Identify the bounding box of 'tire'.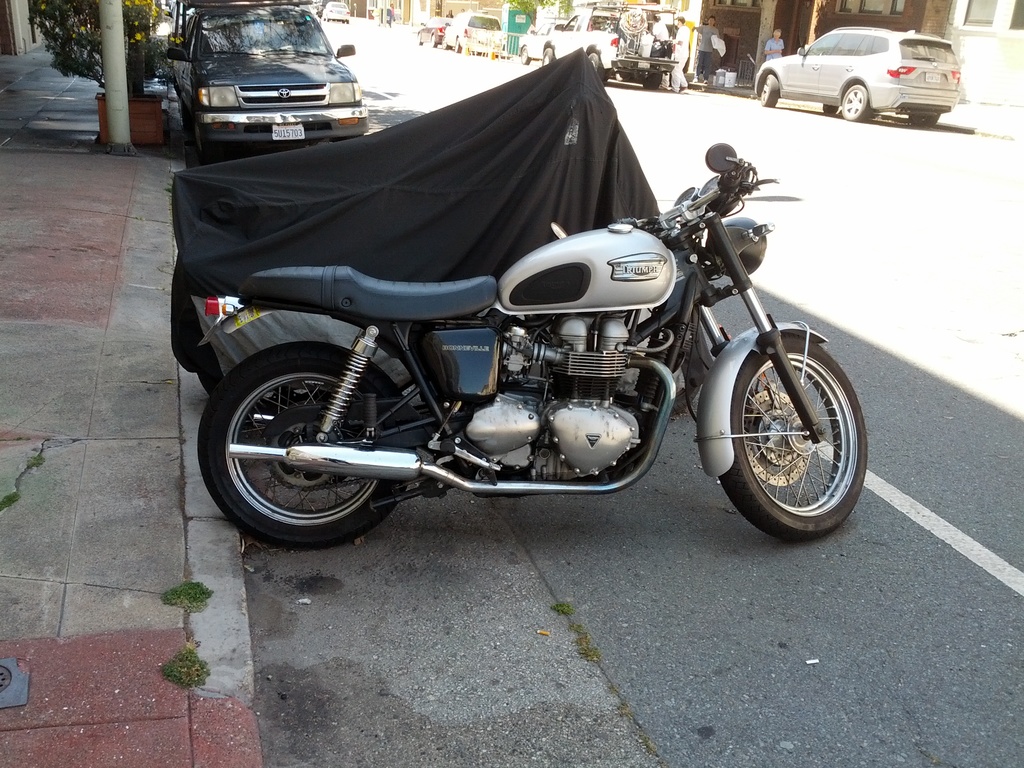
BBox(822, 104, 841, 115).
